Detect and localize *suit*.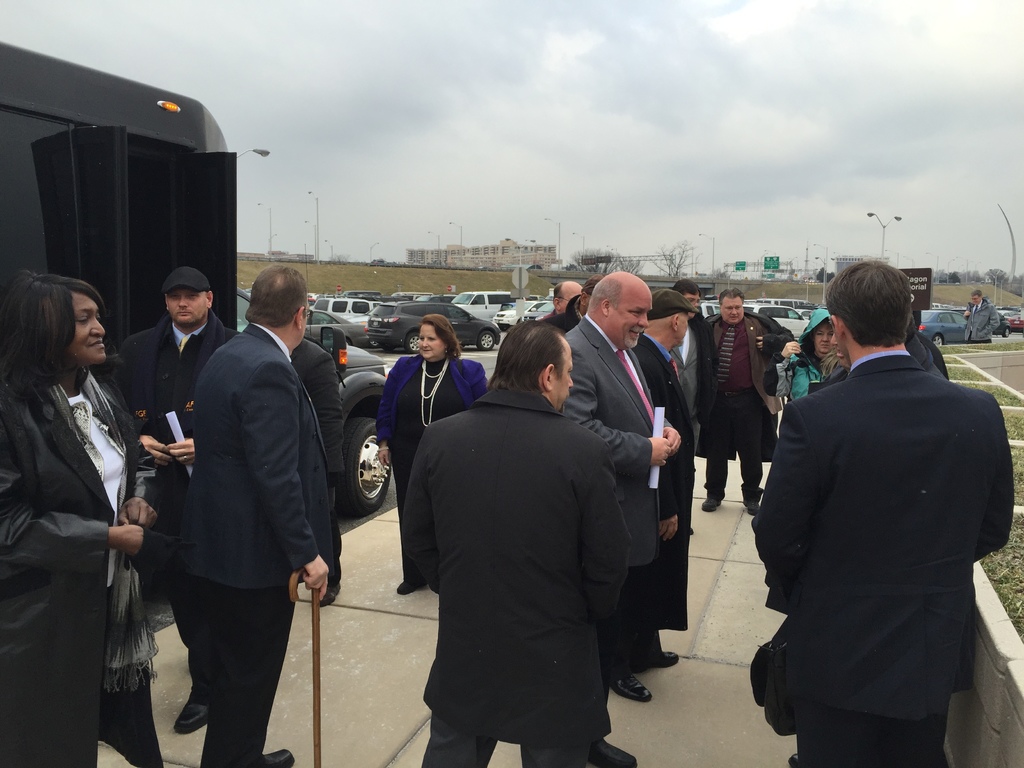
Localized at left=757, top=257, right=1011, bottom=752.
